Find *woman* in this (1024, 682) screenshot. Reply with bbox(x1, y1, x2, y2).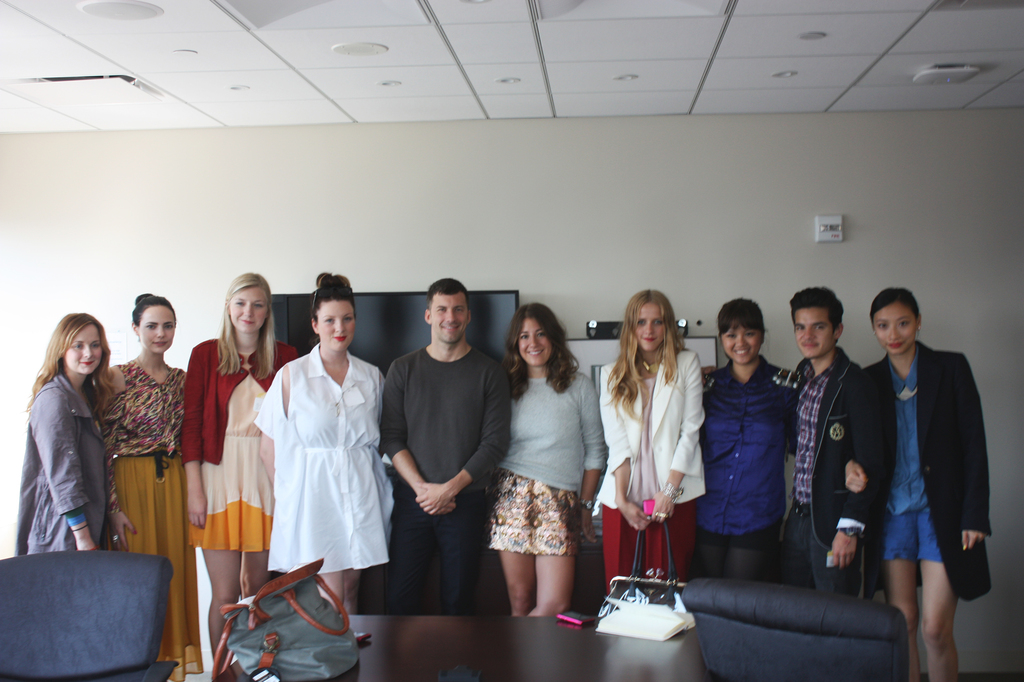
bbox(504, 302, 609, 625).
